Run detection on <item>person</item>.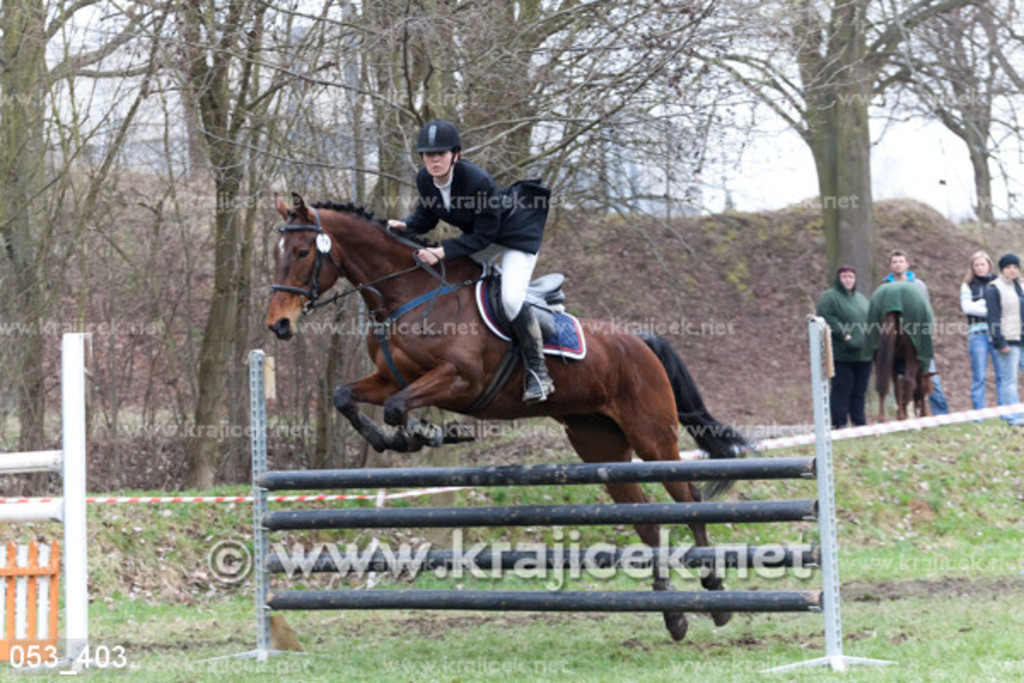
Result: region(889, 244, 942, 408).
